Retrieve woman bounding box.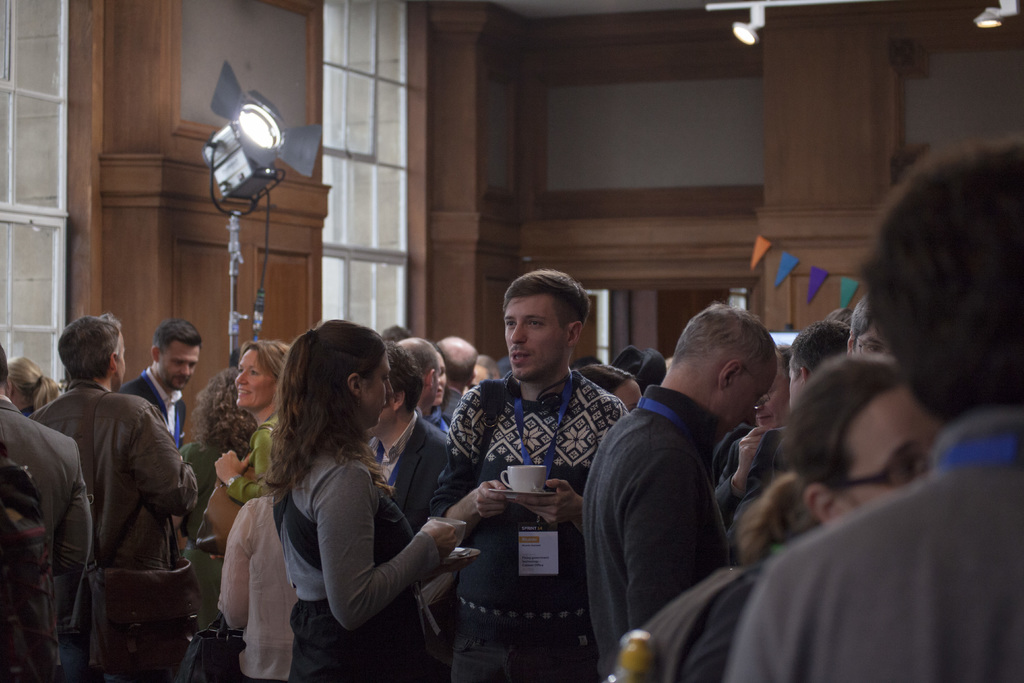
Bounding box: locate(220, 360, 484, 671).
